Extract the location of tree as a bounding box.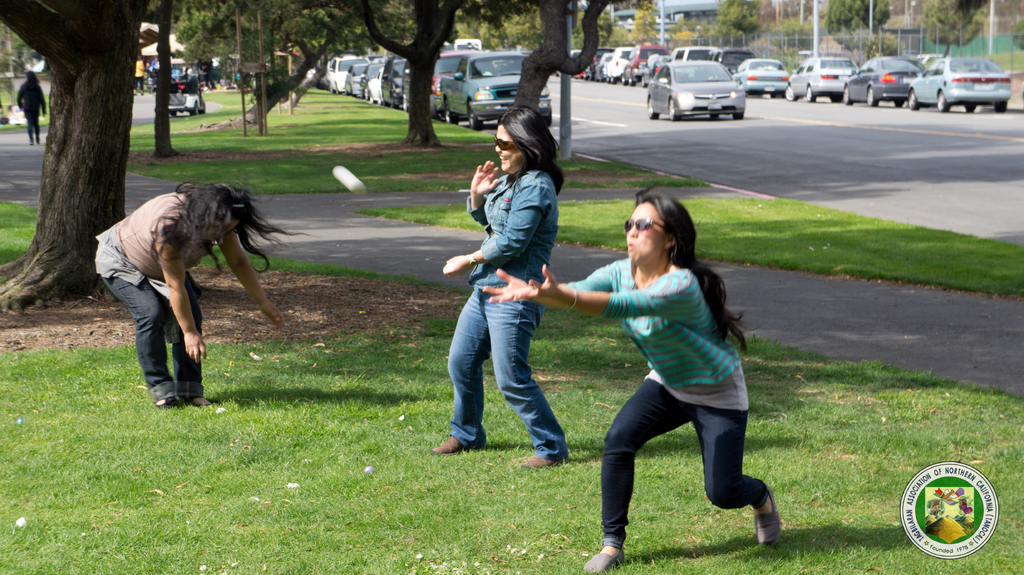
box=[842, 0, 917, 61].
